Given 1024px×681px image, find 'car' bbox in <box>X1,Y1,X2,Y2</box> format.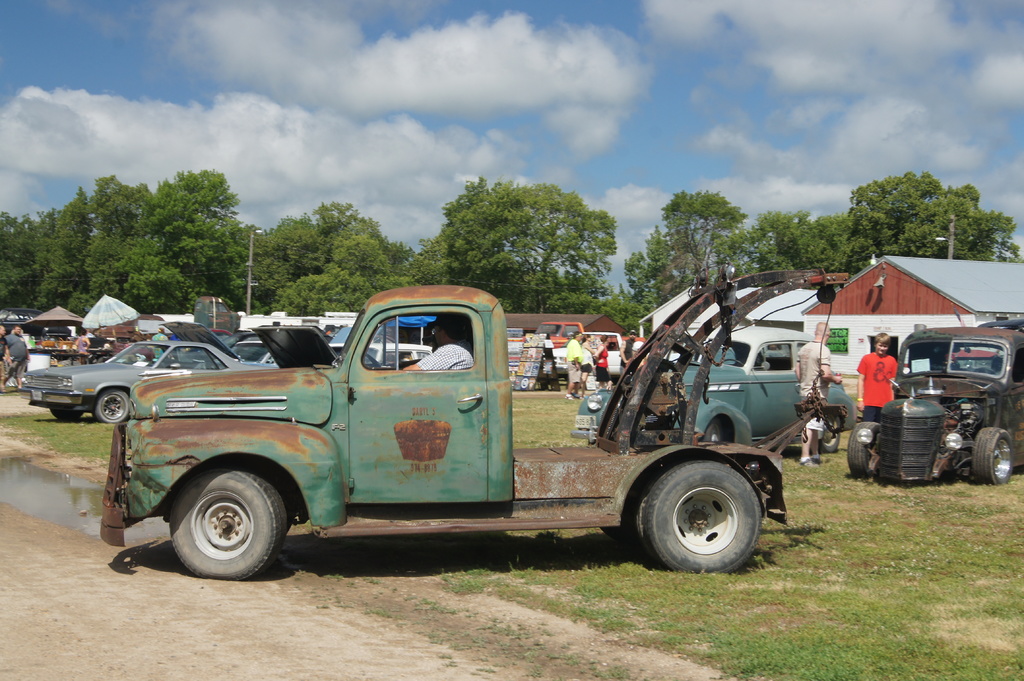
<box>979,315,1023,330</box>.
